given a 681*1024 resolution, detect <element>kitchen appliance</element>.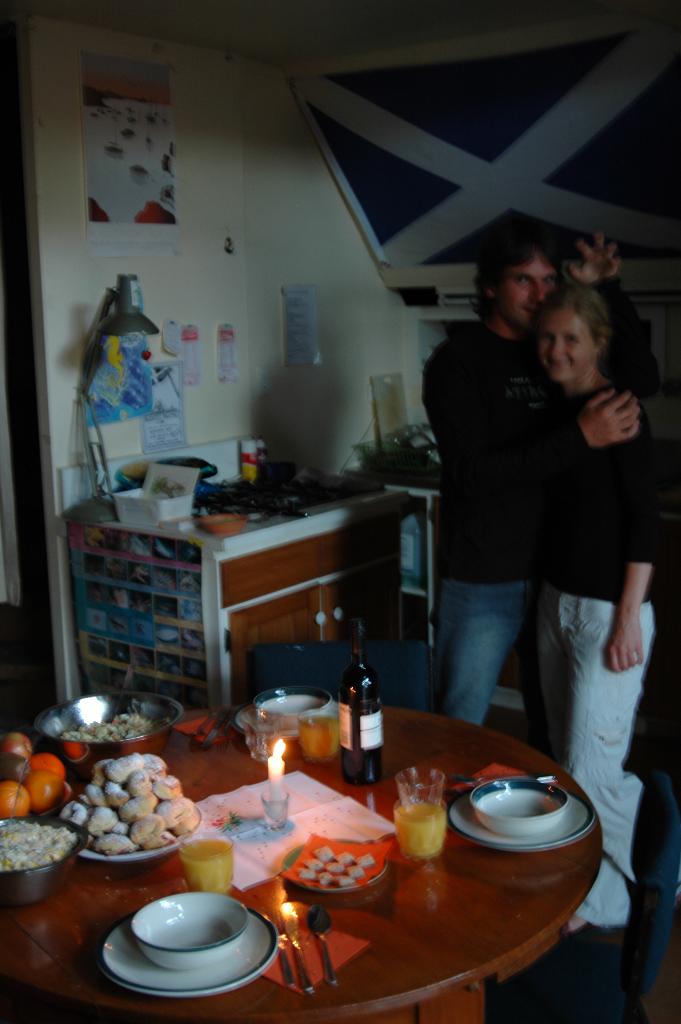
<box>245,692,299,762</box>.
